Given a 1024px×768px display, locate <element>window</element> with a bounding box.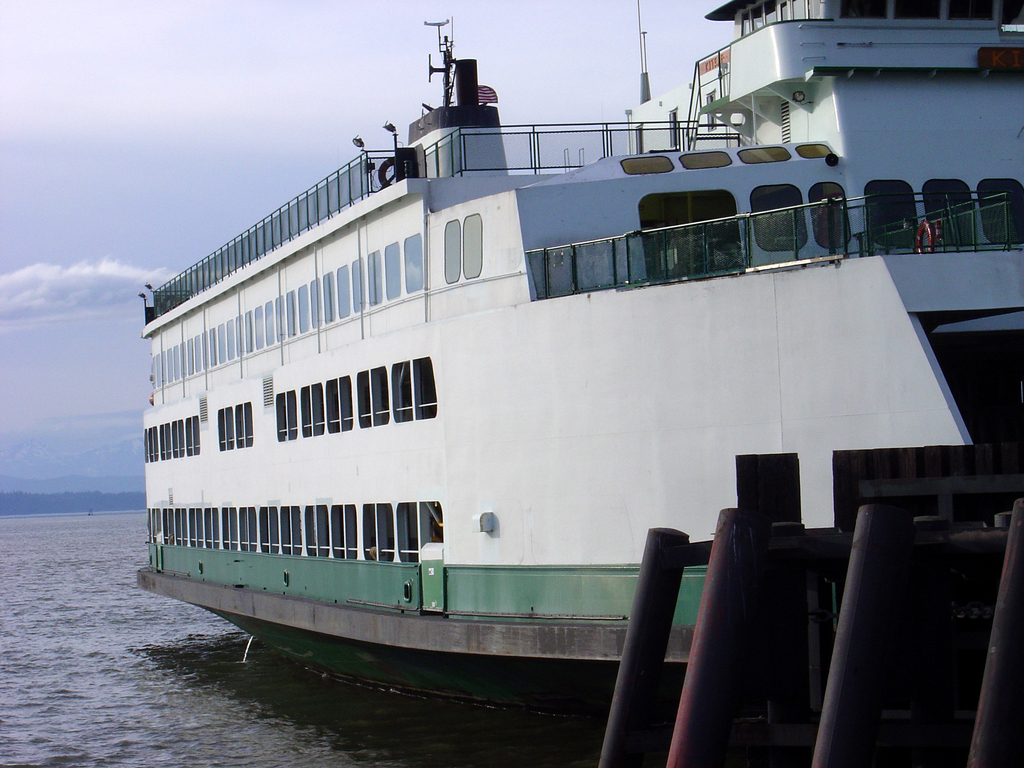
Located: [740,144,790,166].
